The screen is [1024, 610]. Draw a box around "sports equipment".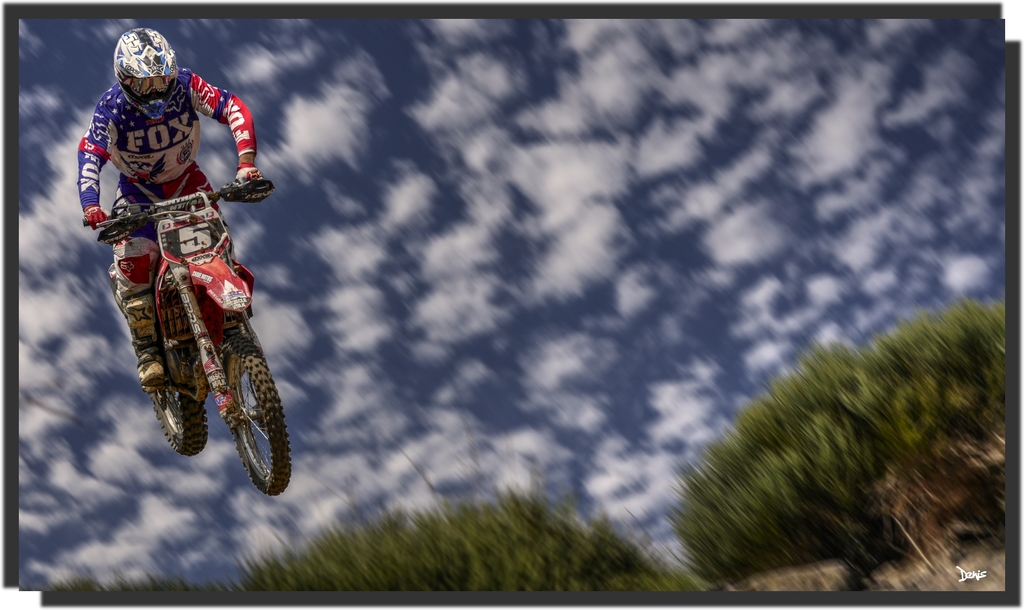
[x1=113, y1=24, x2=177, y2=121].
